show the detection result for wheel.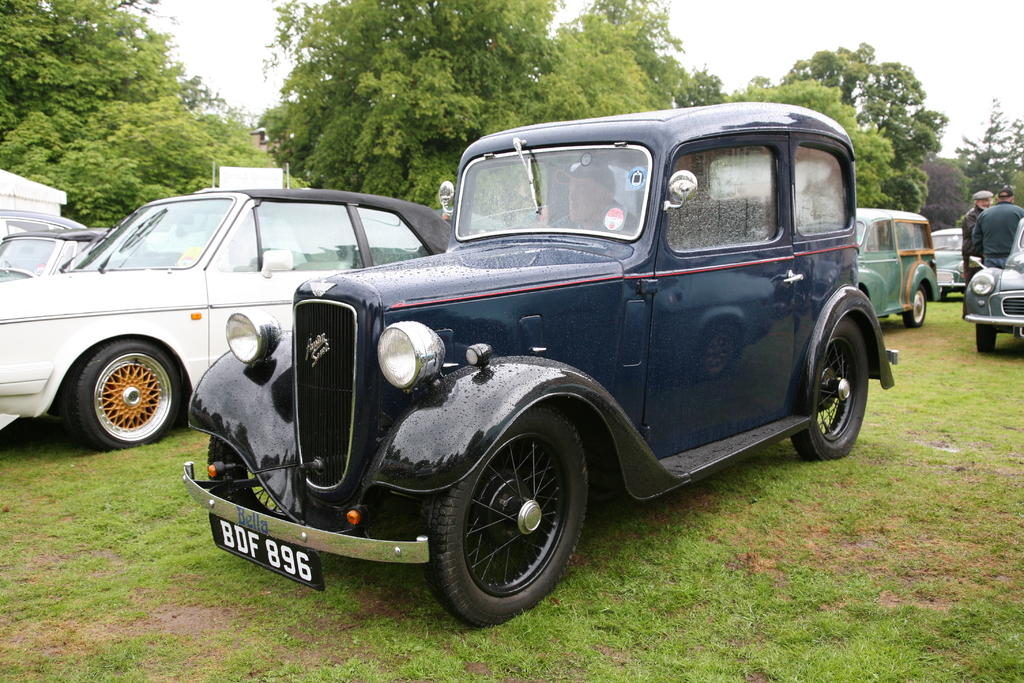
(975, 324, 995, 352).
